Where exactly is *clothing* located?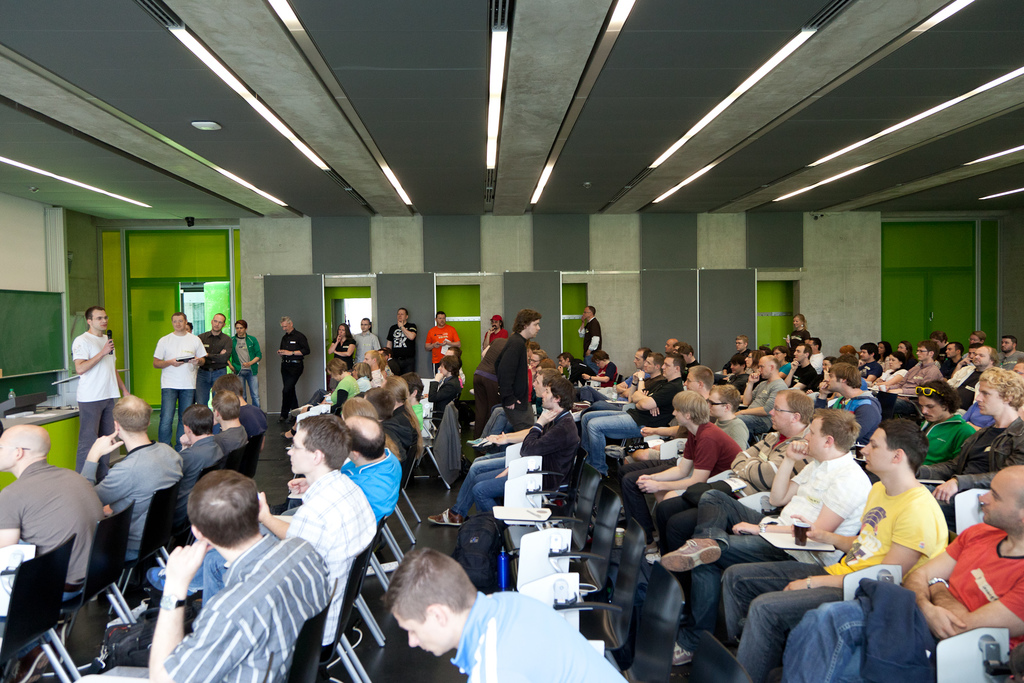
Its bounding box is [330, 336, 356, 372].
